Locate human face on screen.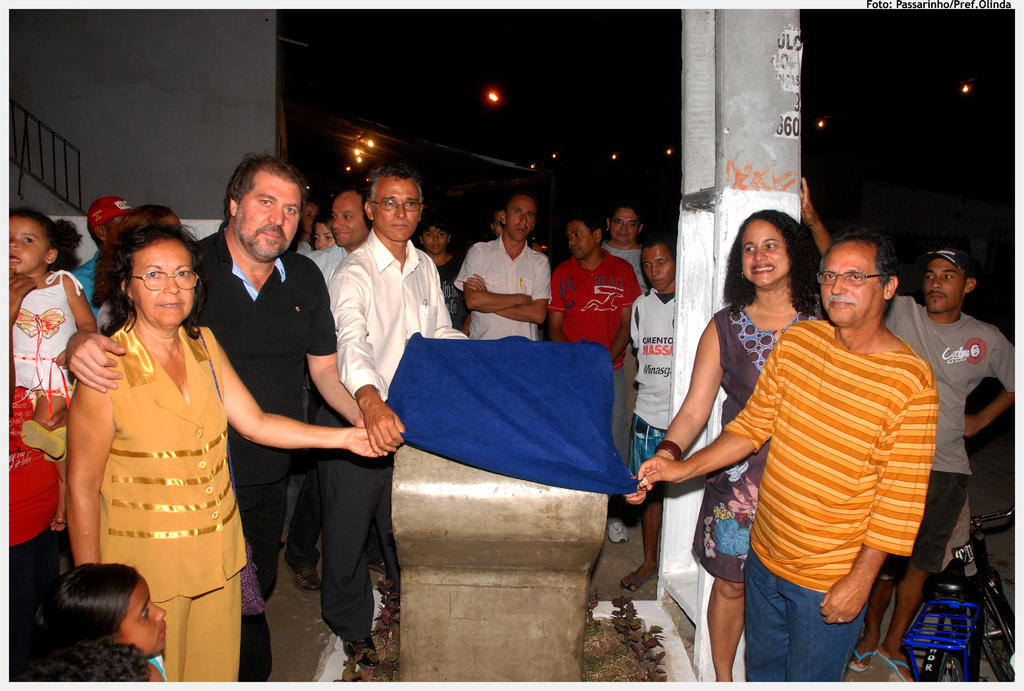
On screen at x1=640 y1=241 x2=674 y2=292.
